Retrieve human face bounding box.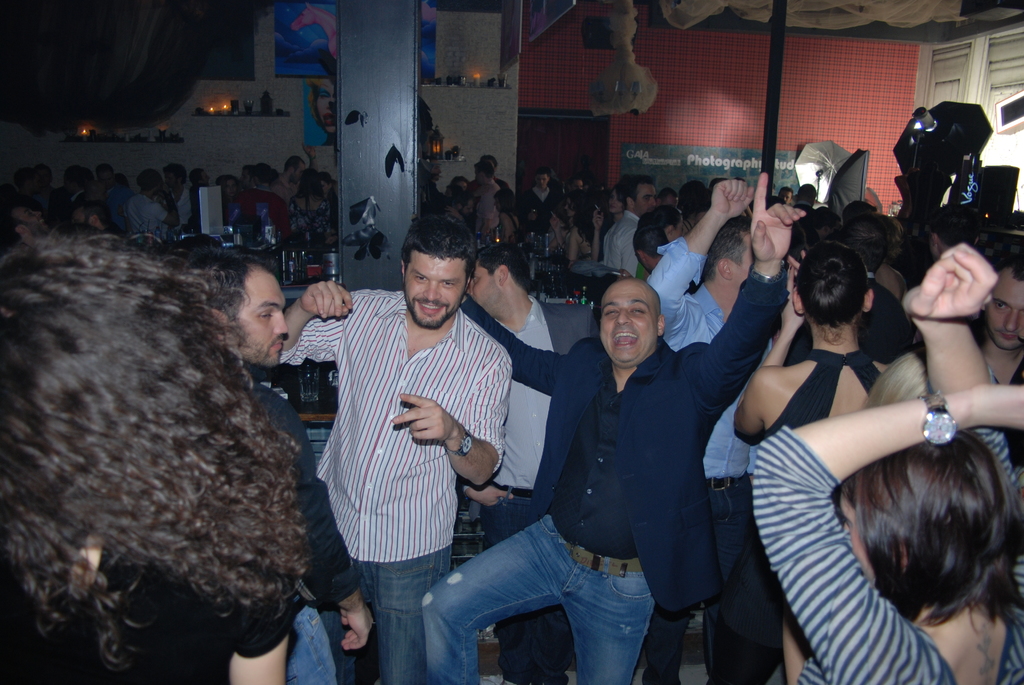
Bounding box: x1=229, y1=265, x2=285, y2=363.
